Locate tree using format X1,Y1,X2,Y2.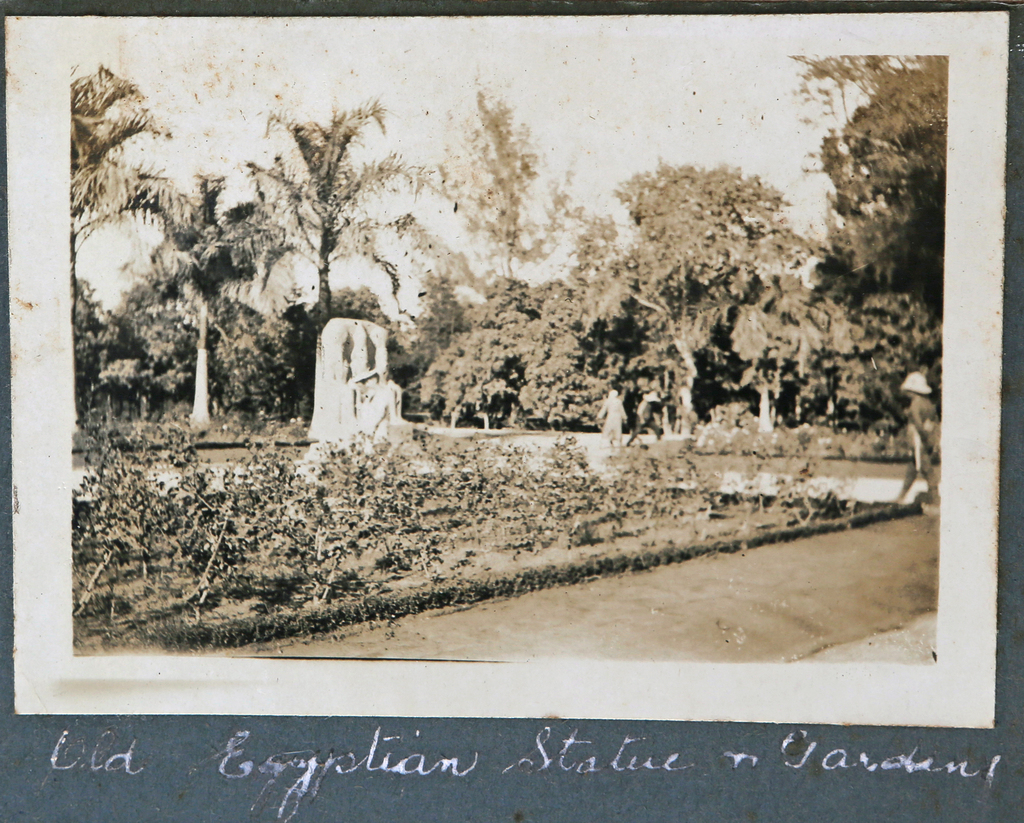
233,87,397,360.
